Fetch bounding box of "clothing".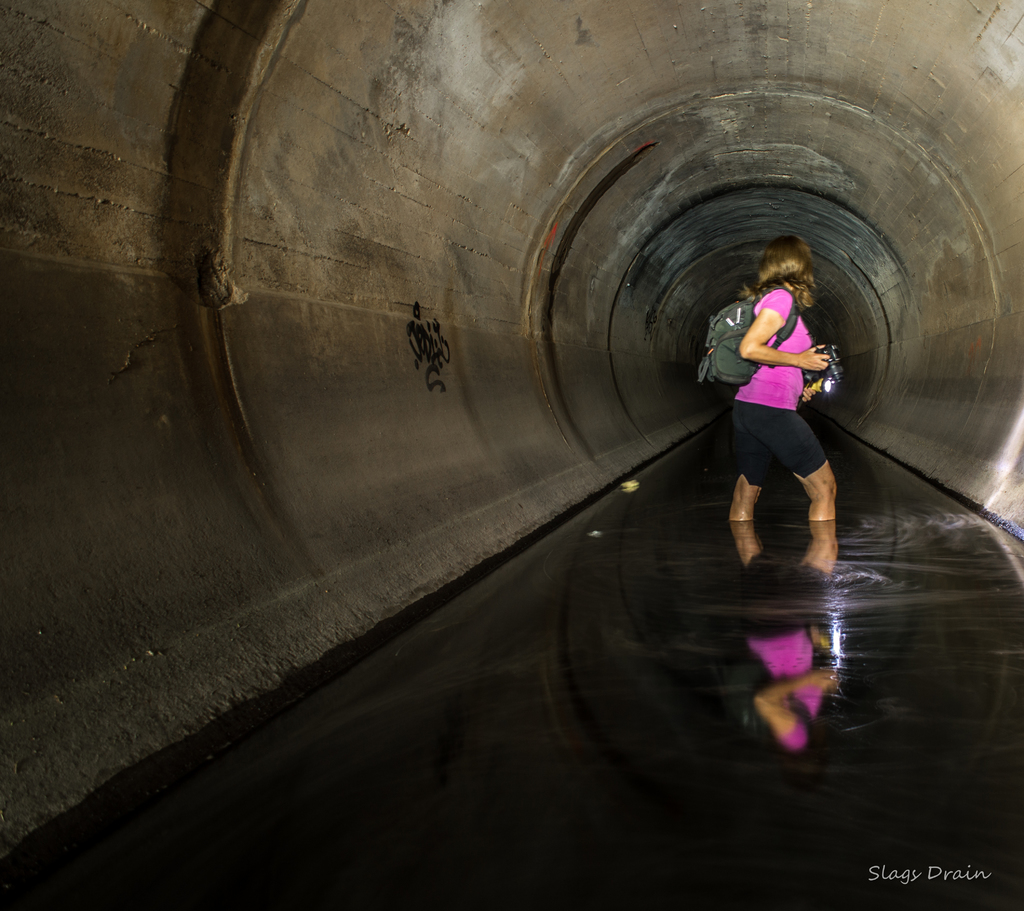
Bbox: {"left": 743, "top": 285, "right": 836, "bottom": 449}.
